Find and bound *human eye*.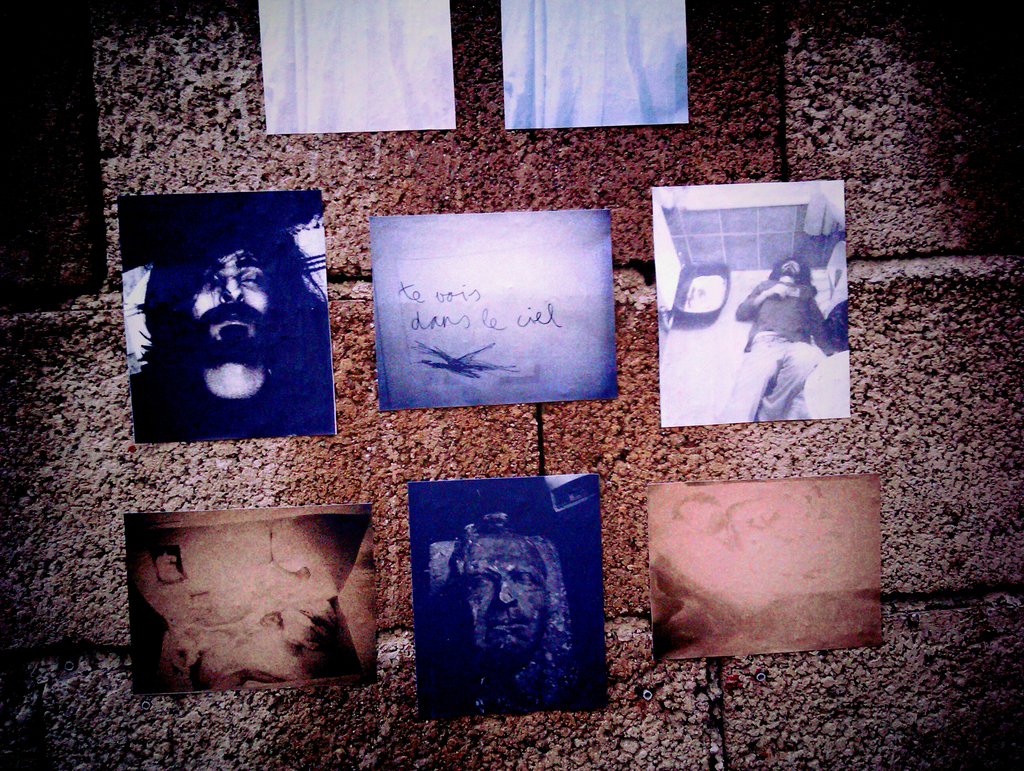
Bound: left=242, top=270, right=266, bottom=286.
